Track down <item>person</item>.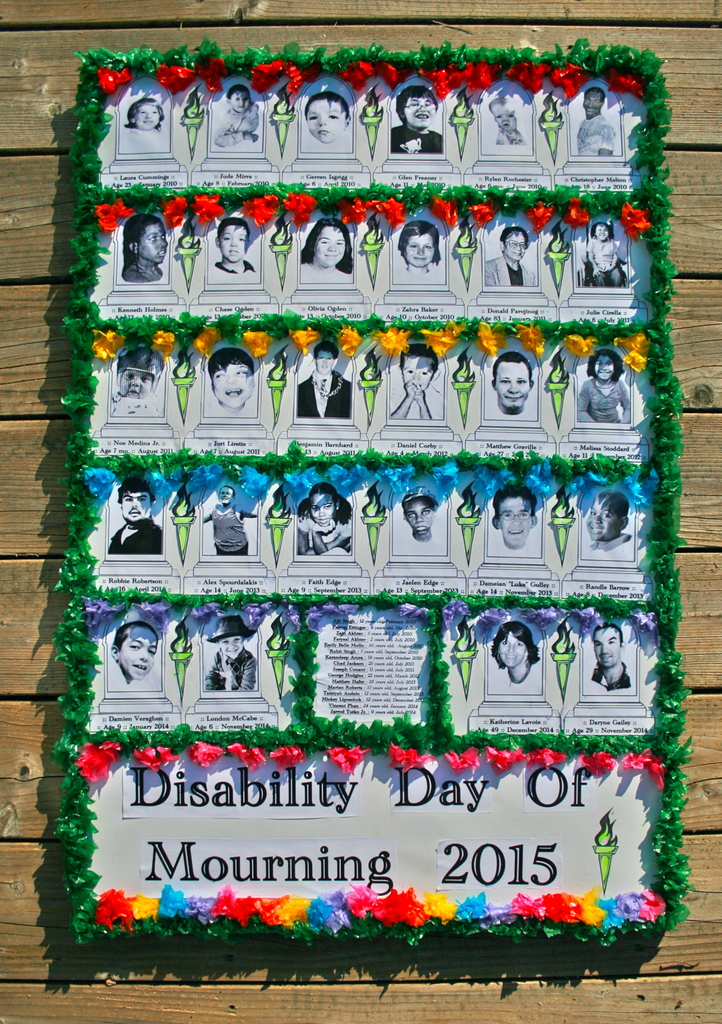
Tracked to box=[392, 491, 446, 563].
